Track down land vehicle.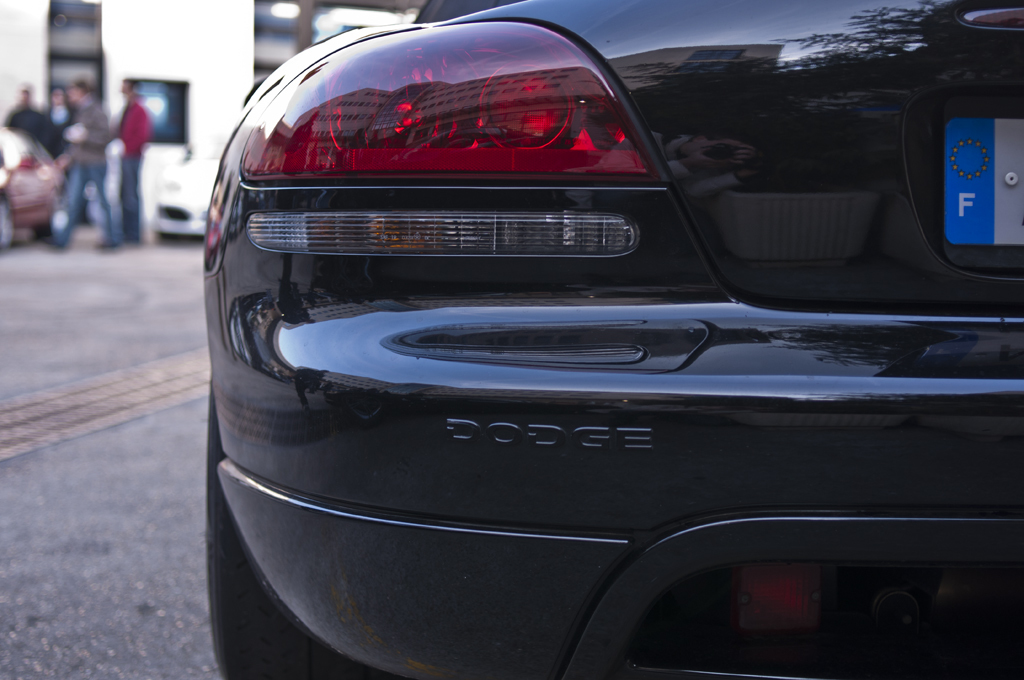
Tracked to [x1=0, y1=127, x2=62, y2=256].
